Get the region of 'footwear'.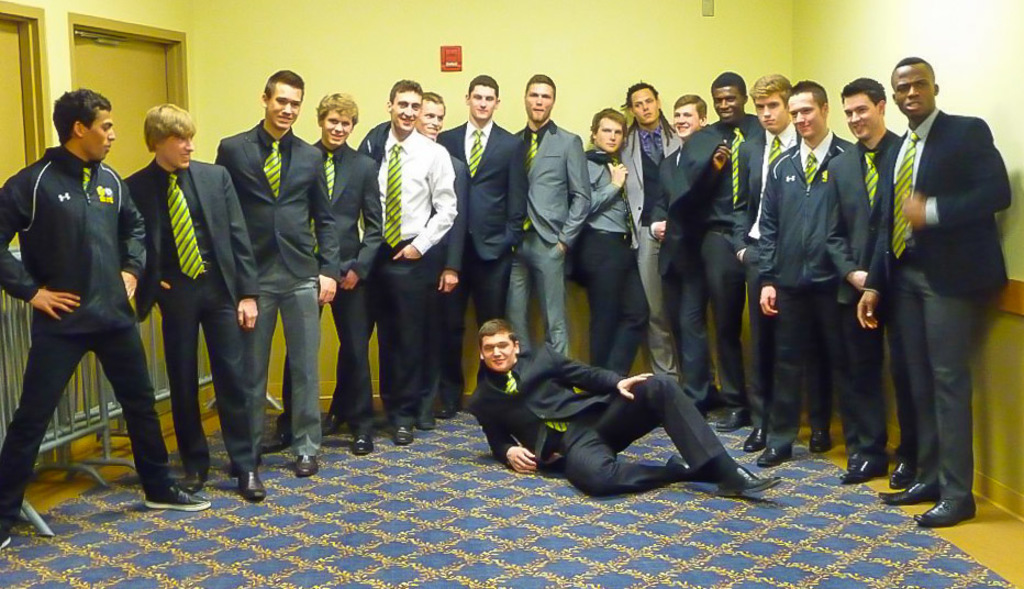
left=892, top=465, right=908, bottom=484.
